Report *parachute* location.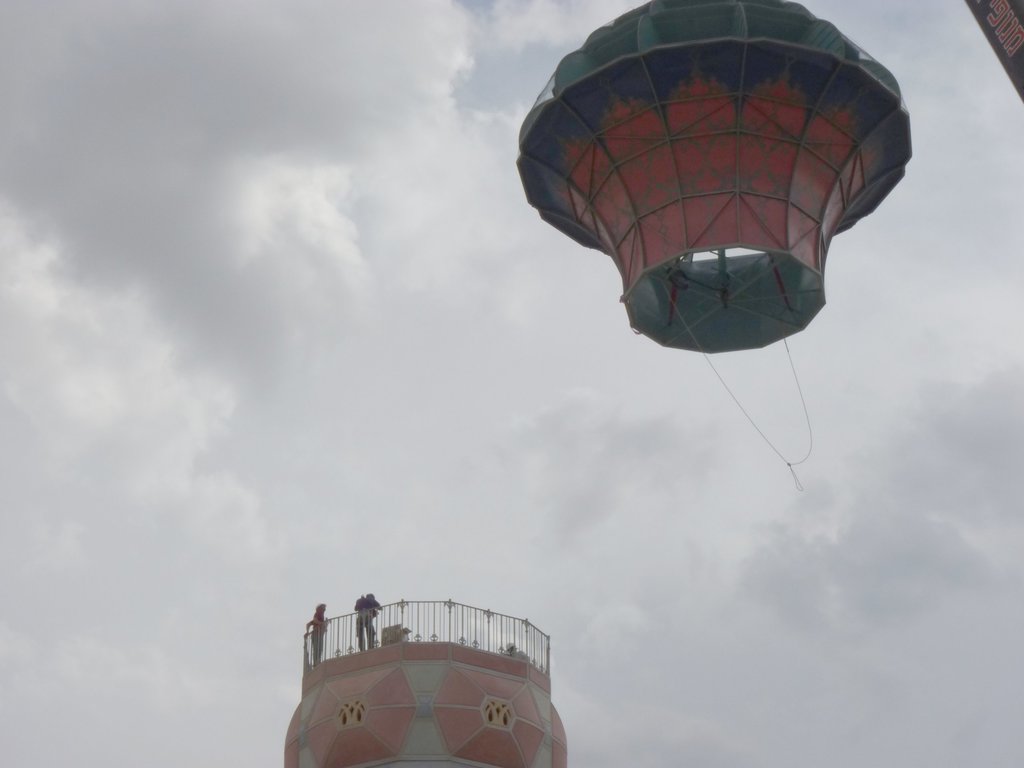
Report: x1=537, y1=10, x2=897, y2=493.
